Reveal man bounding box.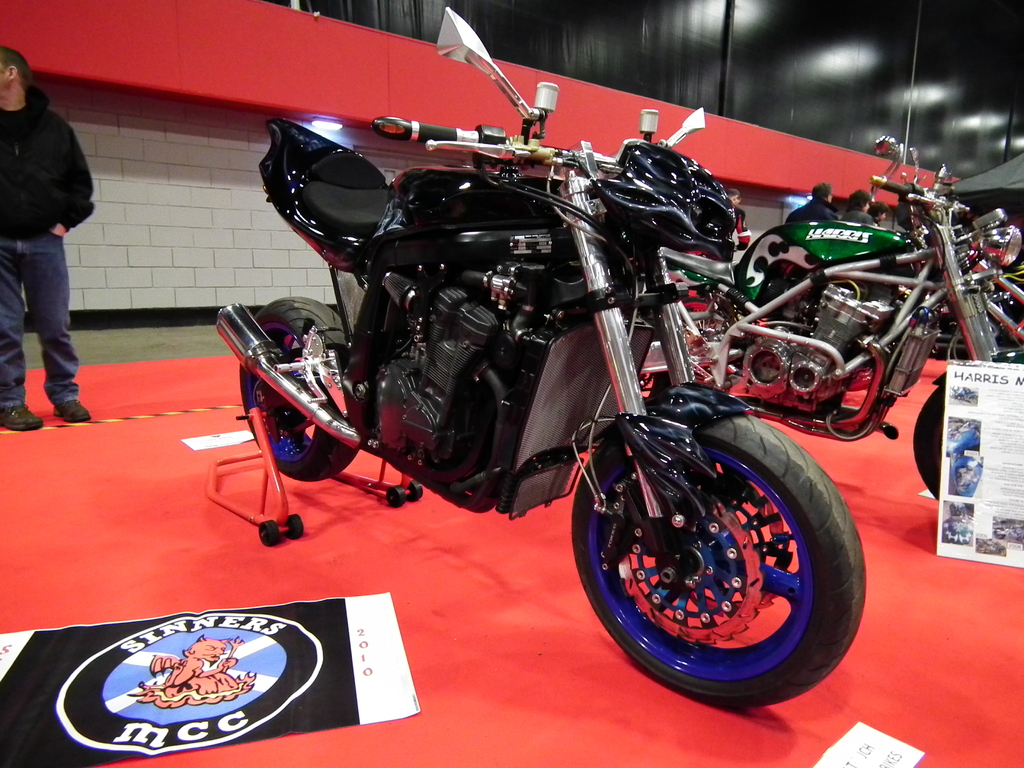
Revealed: [left=0, top=36, right=102, bottom=436].
